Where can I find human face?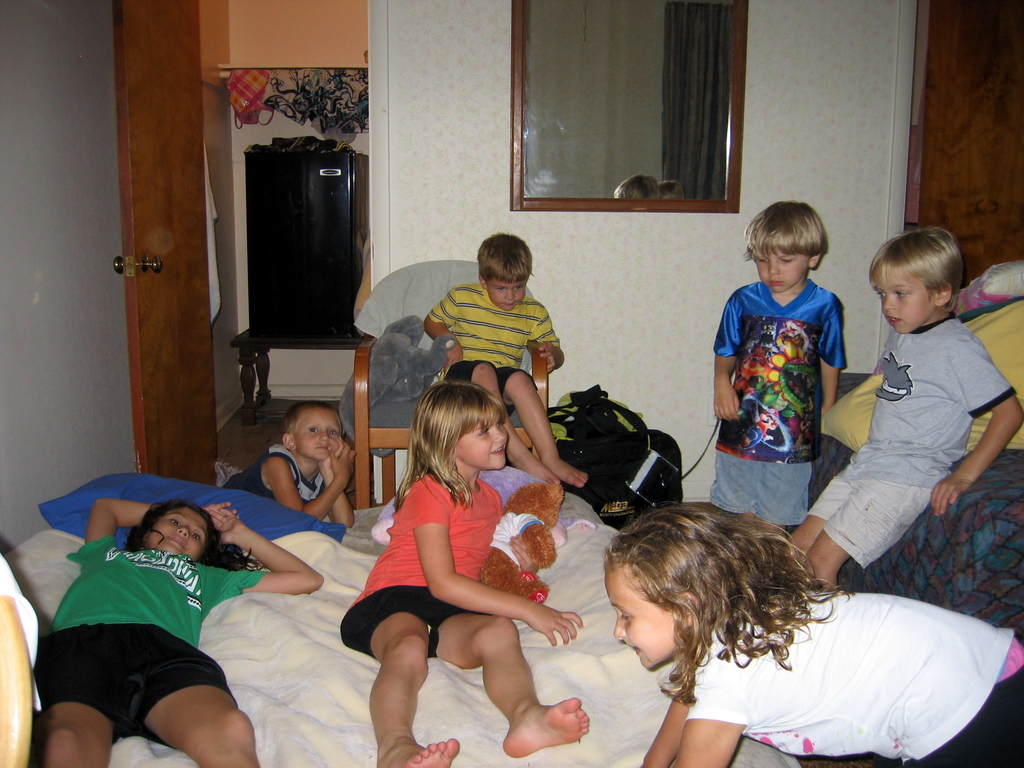
You can find it at (x1=867, y1=262, x2=932, y2=326).
